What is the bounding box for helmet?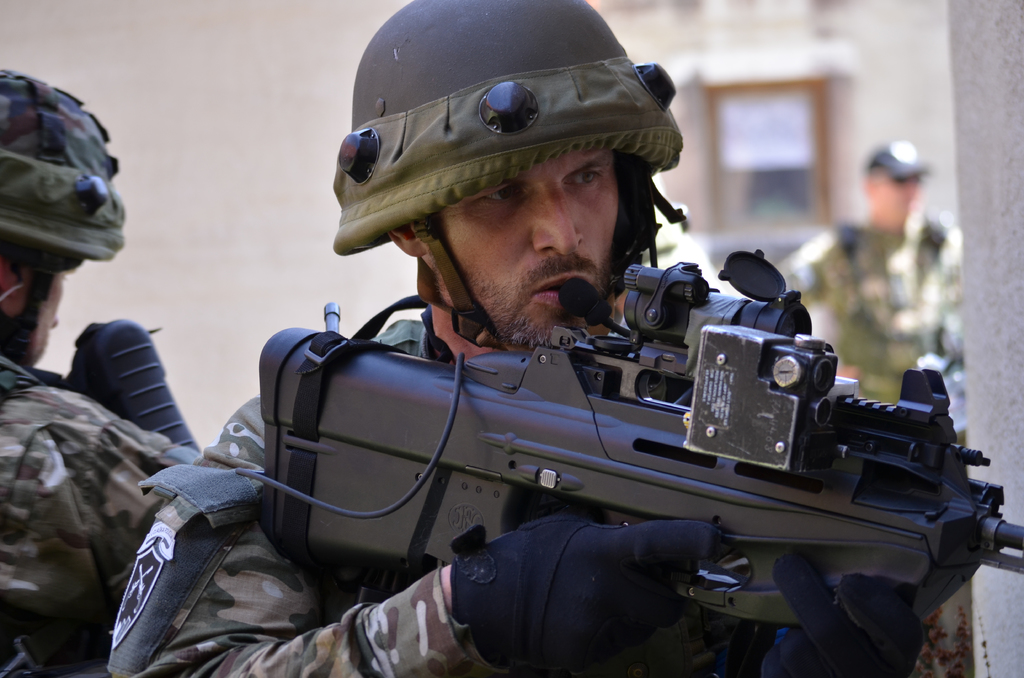
0:63:129:376.
